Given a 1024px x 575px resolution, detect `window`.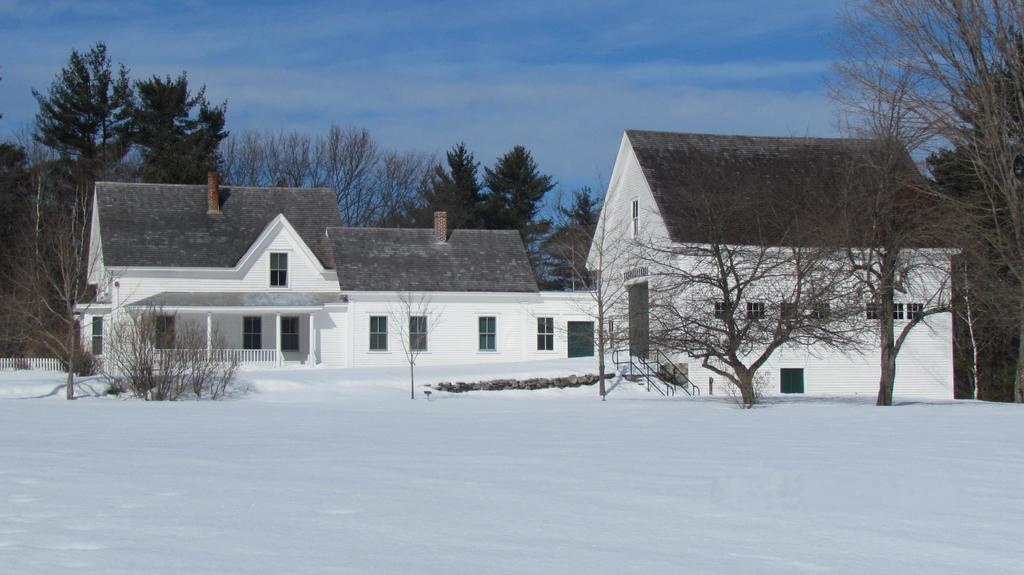
(x1=892, y1=304, x2=902, y2=322).
